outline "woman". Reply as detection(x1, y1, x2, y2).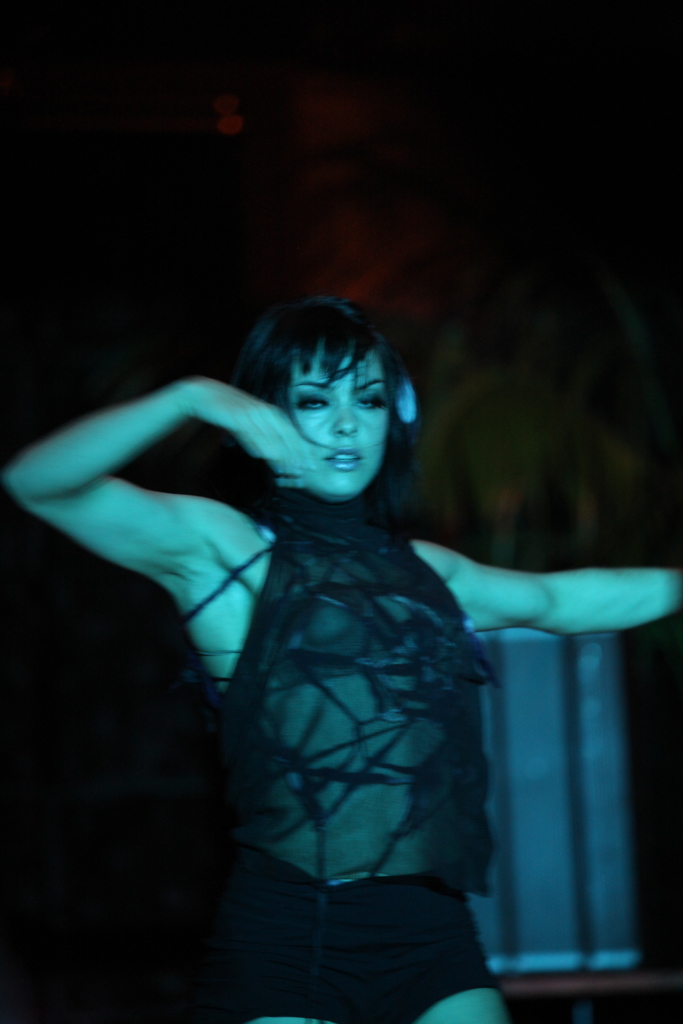
detection(7, 264, 634, 991).
